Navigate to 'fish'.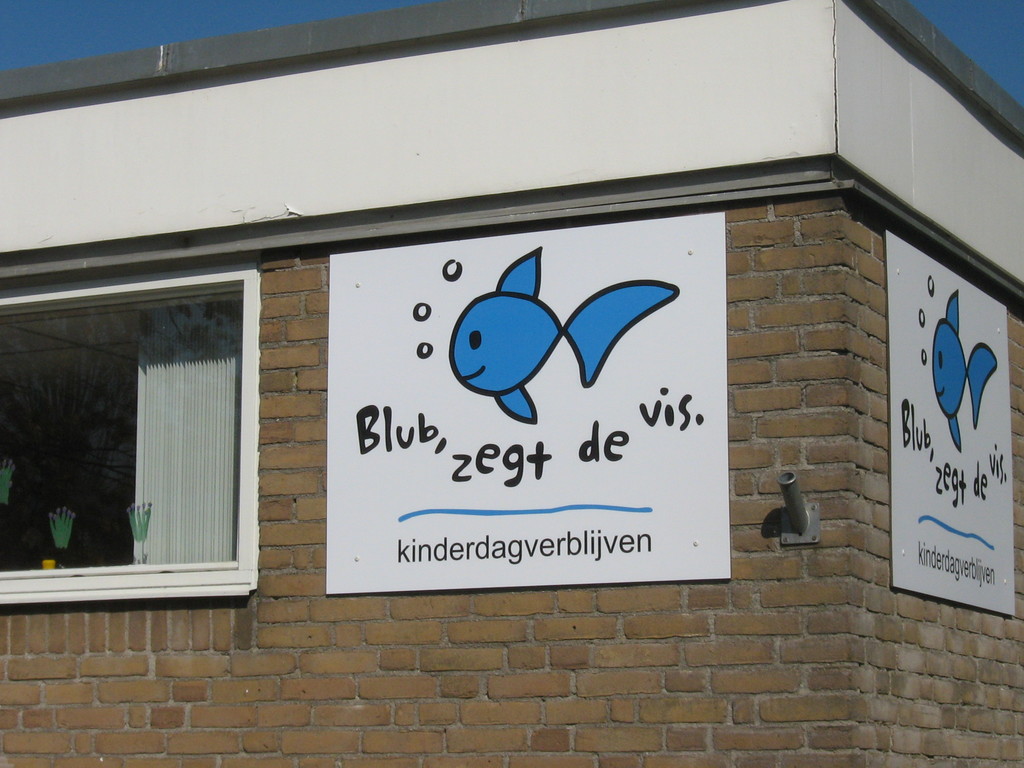
Navigation target: crop(928, 288, 1001, 452).
